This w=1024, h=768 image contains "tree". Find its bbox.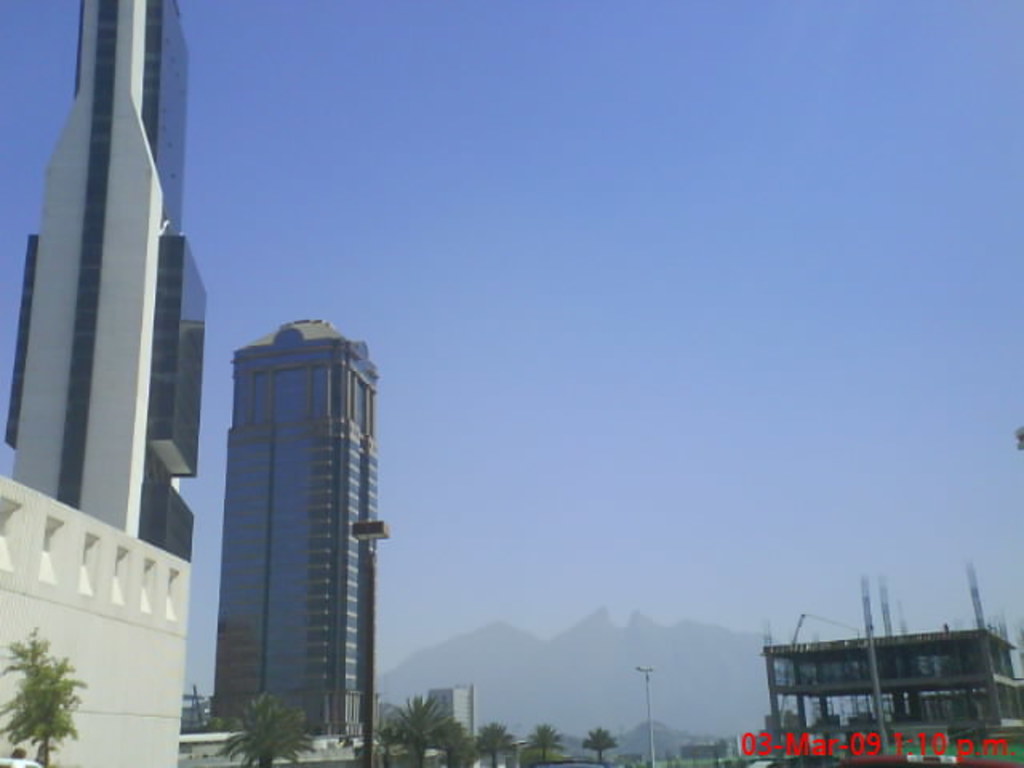
BBox(237, 706, 317, 766).
